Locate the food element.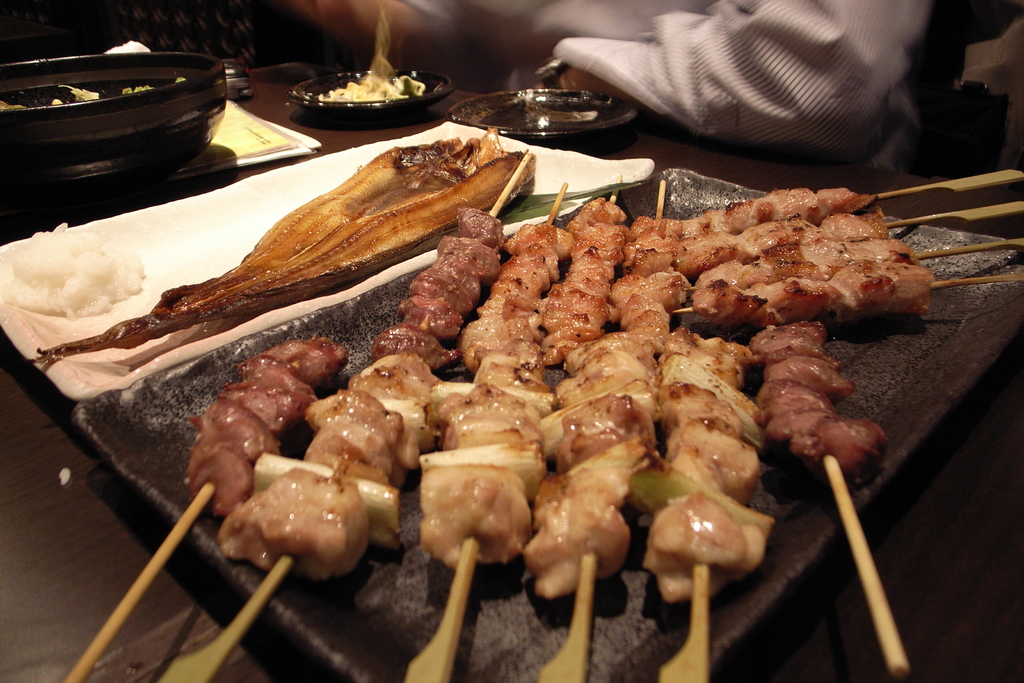
Element bbox: [left=266, top=183, right=856, bottom=624].
